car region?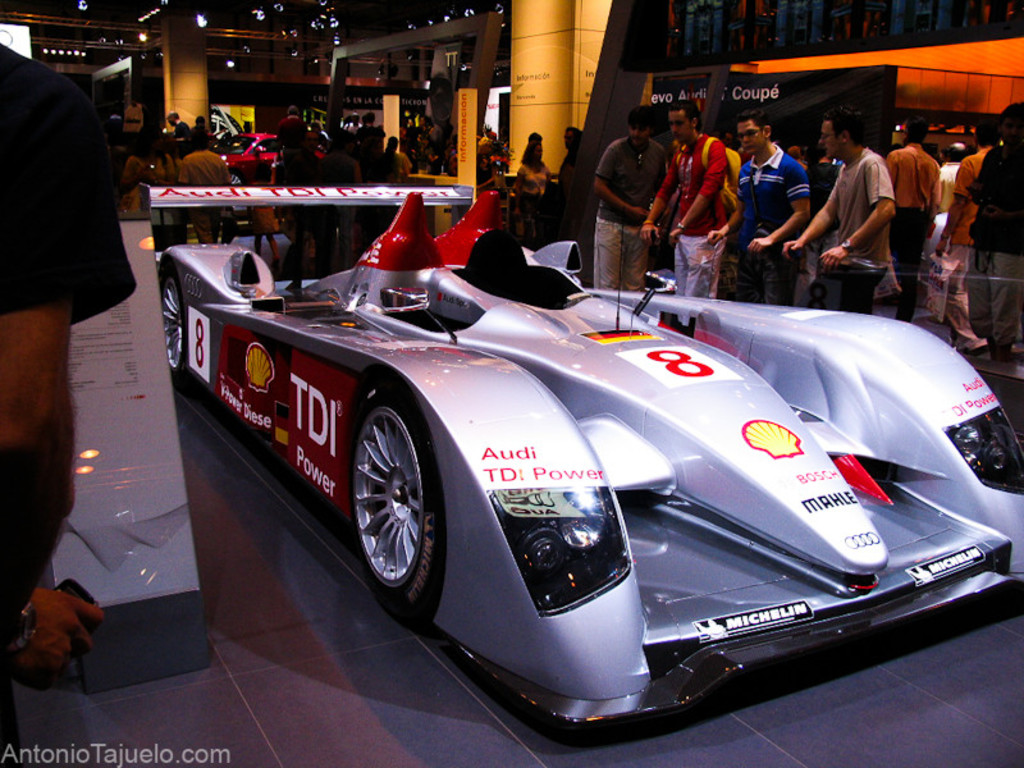
rect(164, 186, 1010, 722)
